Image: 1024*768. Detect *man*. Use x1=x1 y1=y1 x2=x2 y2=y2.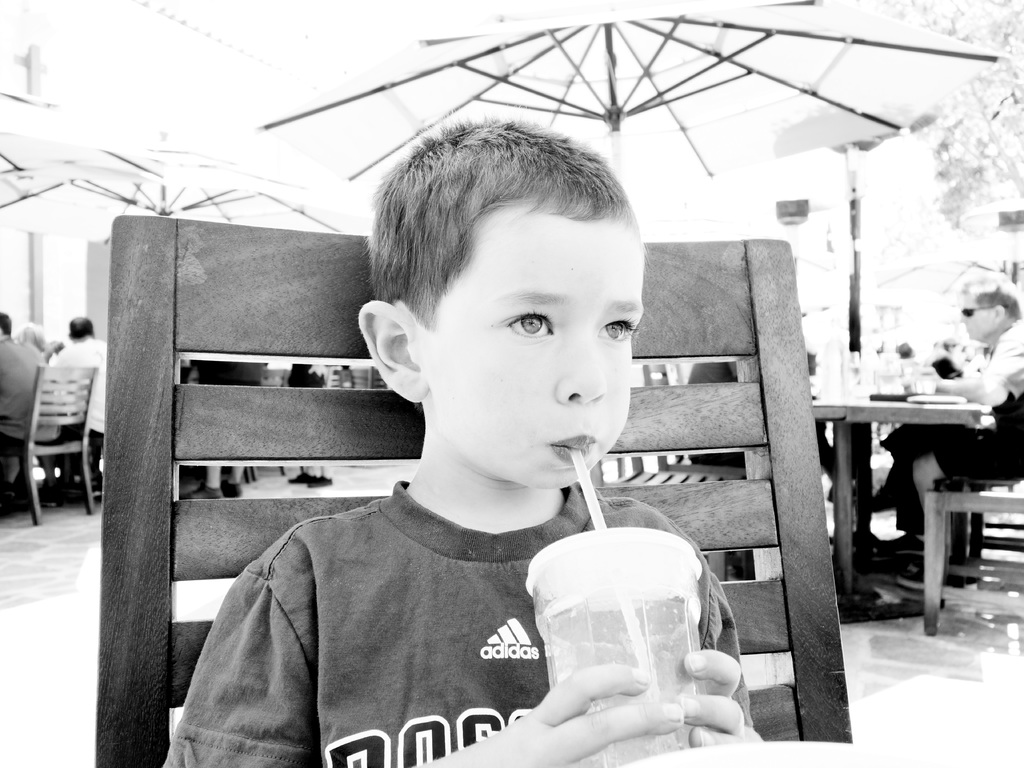
x1=159 y1=109 x2=762 y2=767.
